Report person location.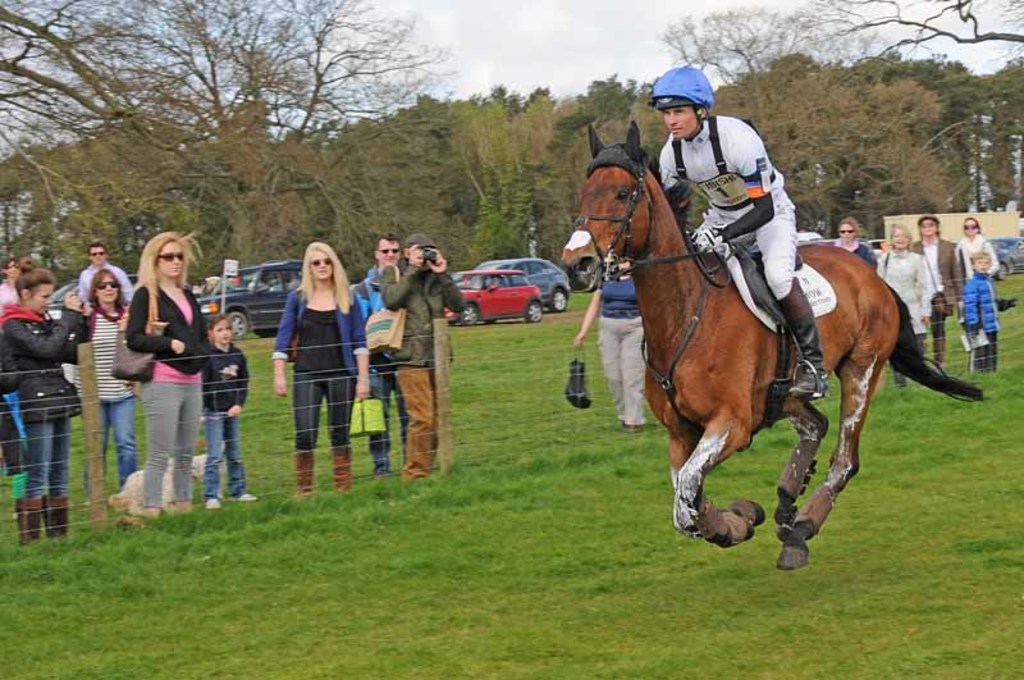
Report: bbox=(1, 260, 90, 549).
